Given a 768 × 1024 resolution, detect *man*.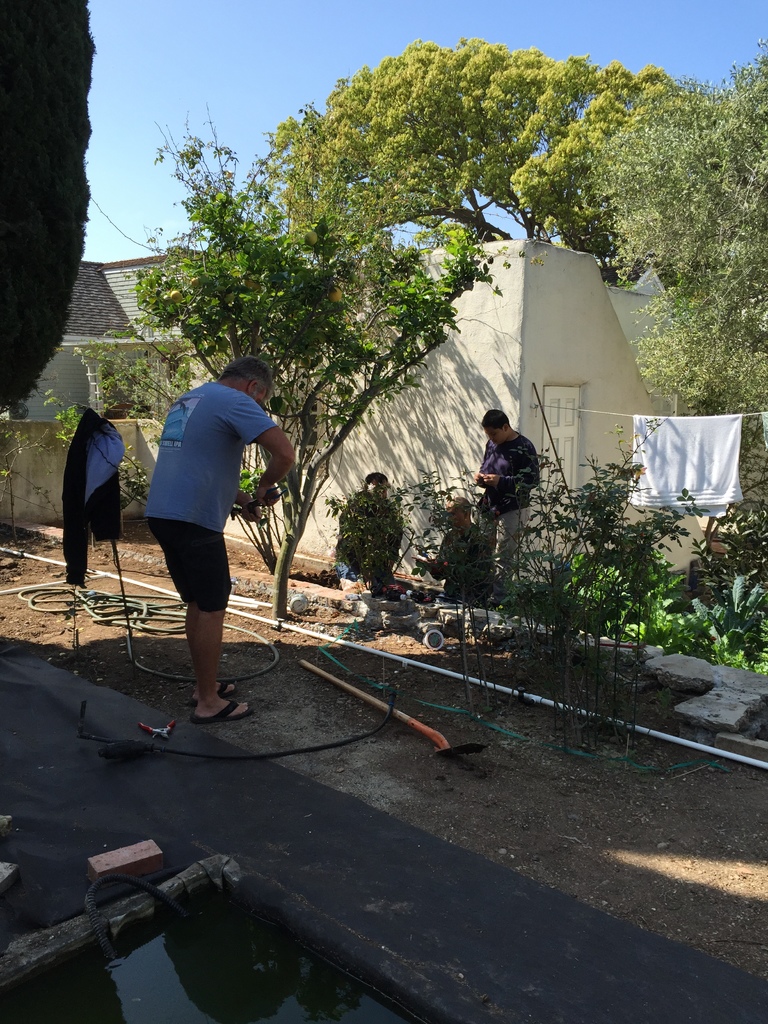
<box>125,336,299,732</box>.
